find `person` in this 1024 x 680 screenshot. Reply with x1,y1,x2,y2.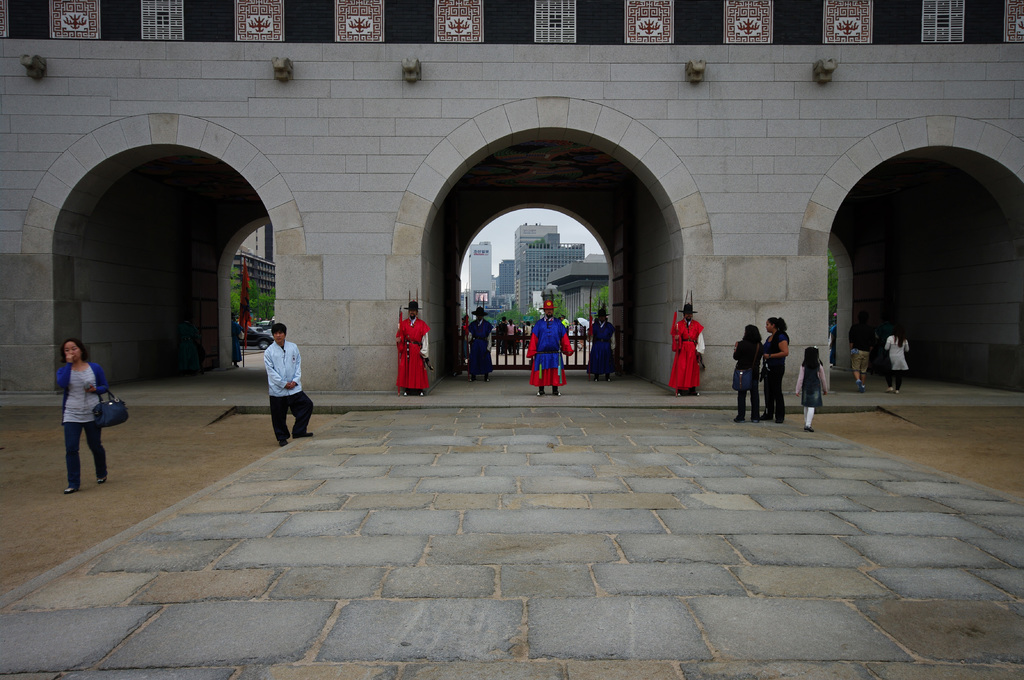
256,333,310,451.
